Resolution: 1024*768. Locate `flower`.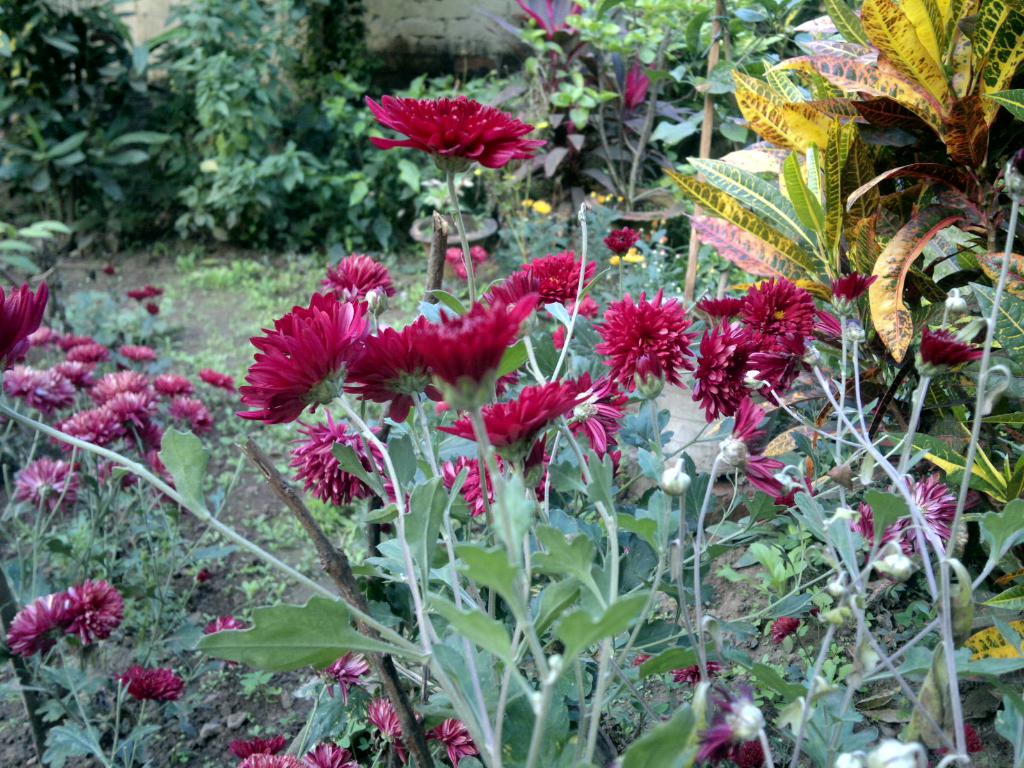
pyautogui.locateOnScreen(607, 250, 641, 262).
